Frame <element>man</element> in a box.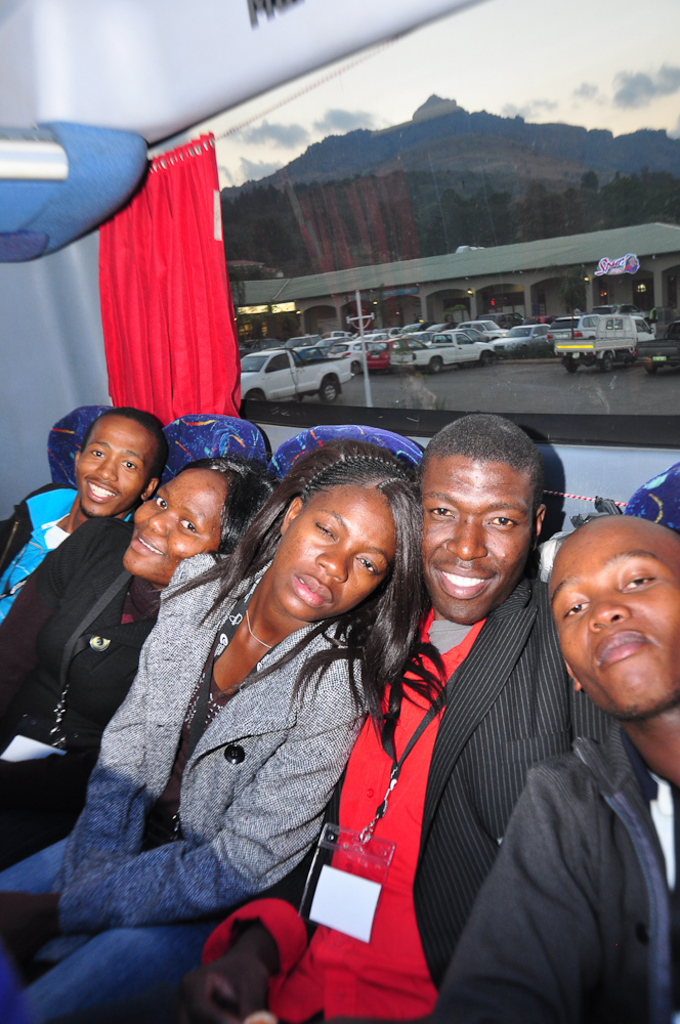
pyautogui.locateOnScreen(0, 406, 168, 618).
